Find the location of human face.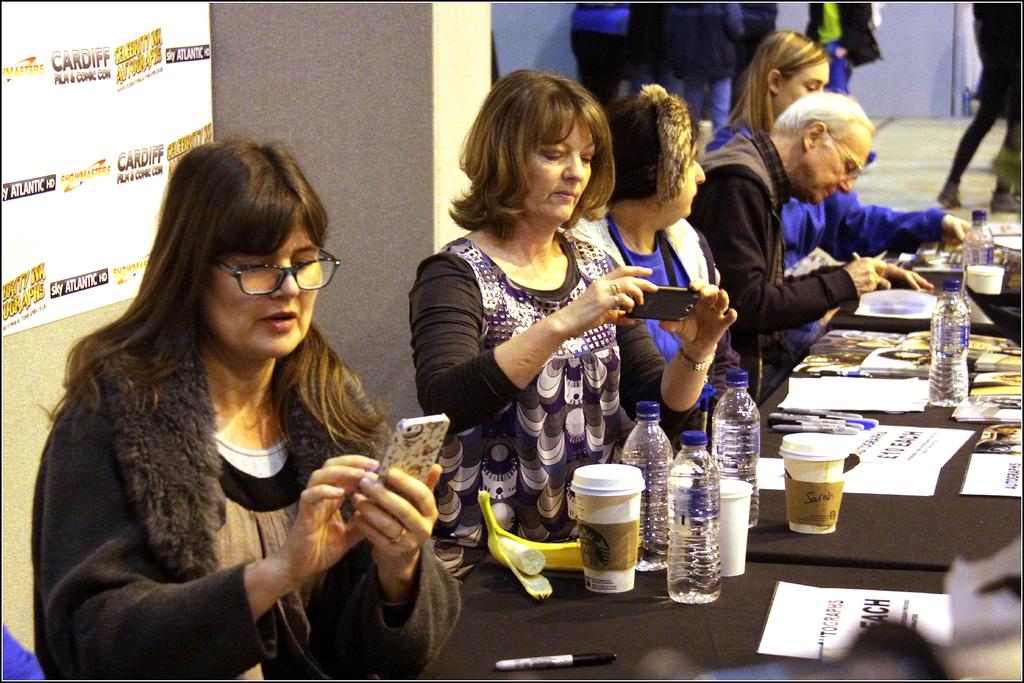
Location: box(777, 64, 828, 113).
